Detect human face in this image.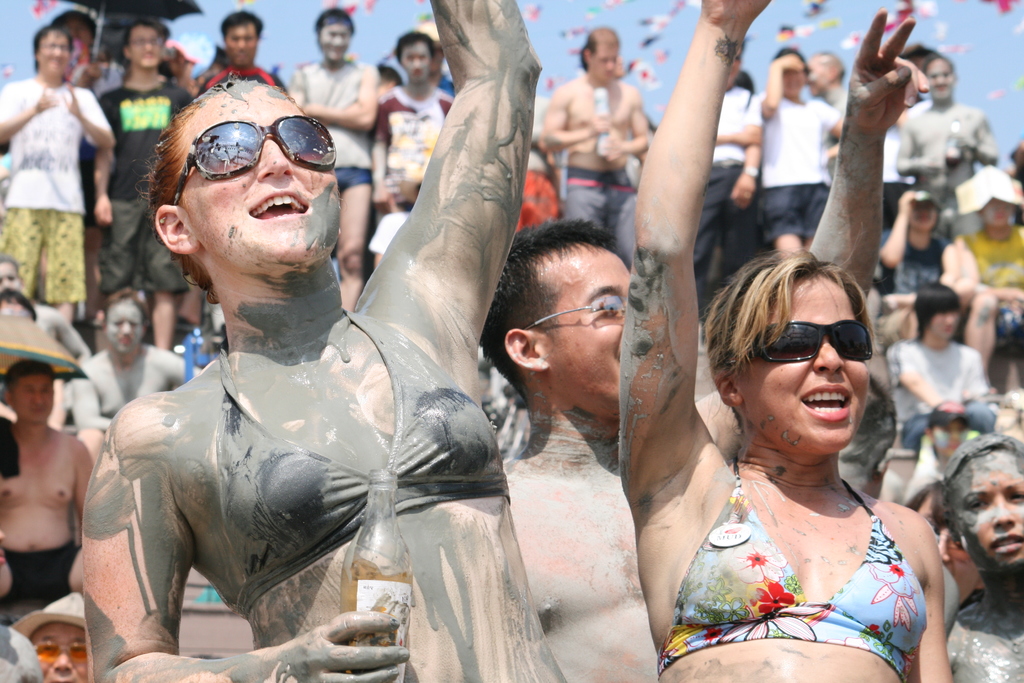
Detection: Rect(105, 298, 145, 353).
